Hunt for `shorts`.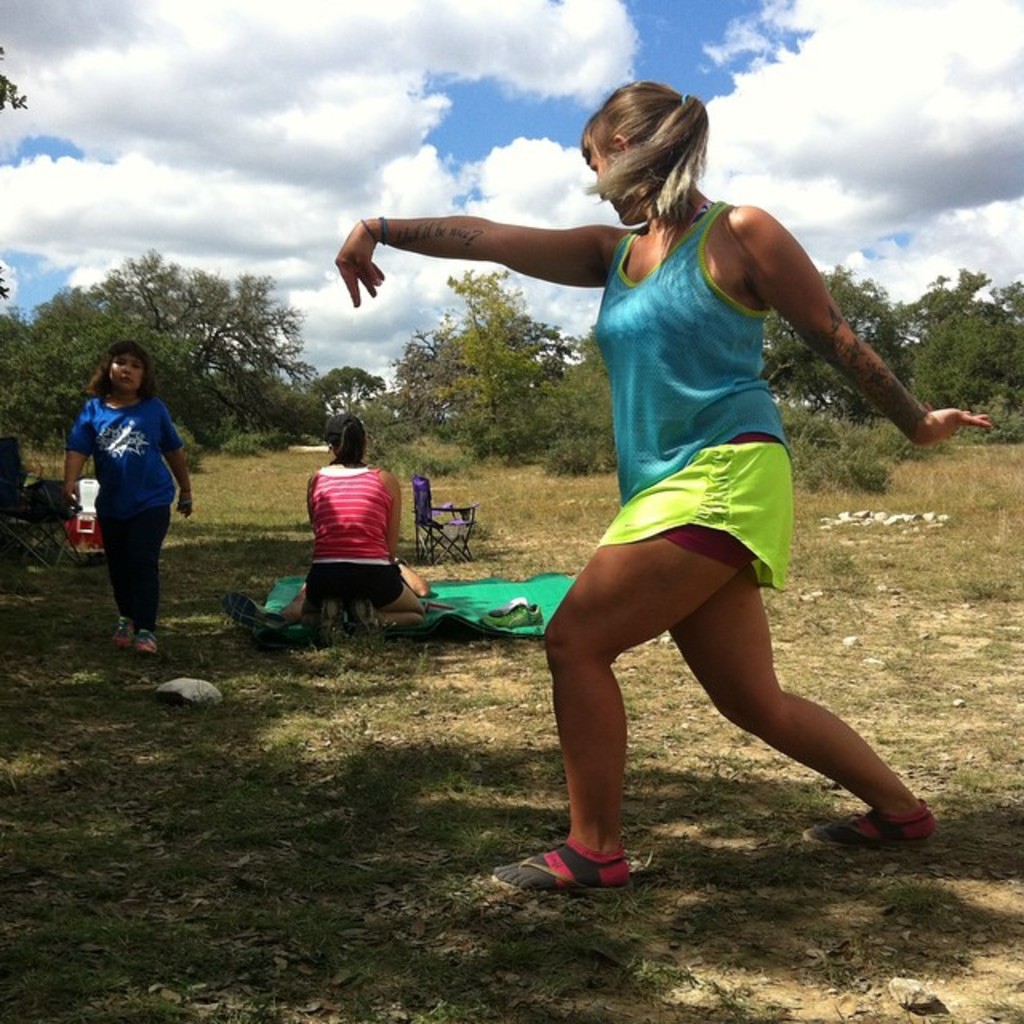
Hunted down at (597,440,794,594).
